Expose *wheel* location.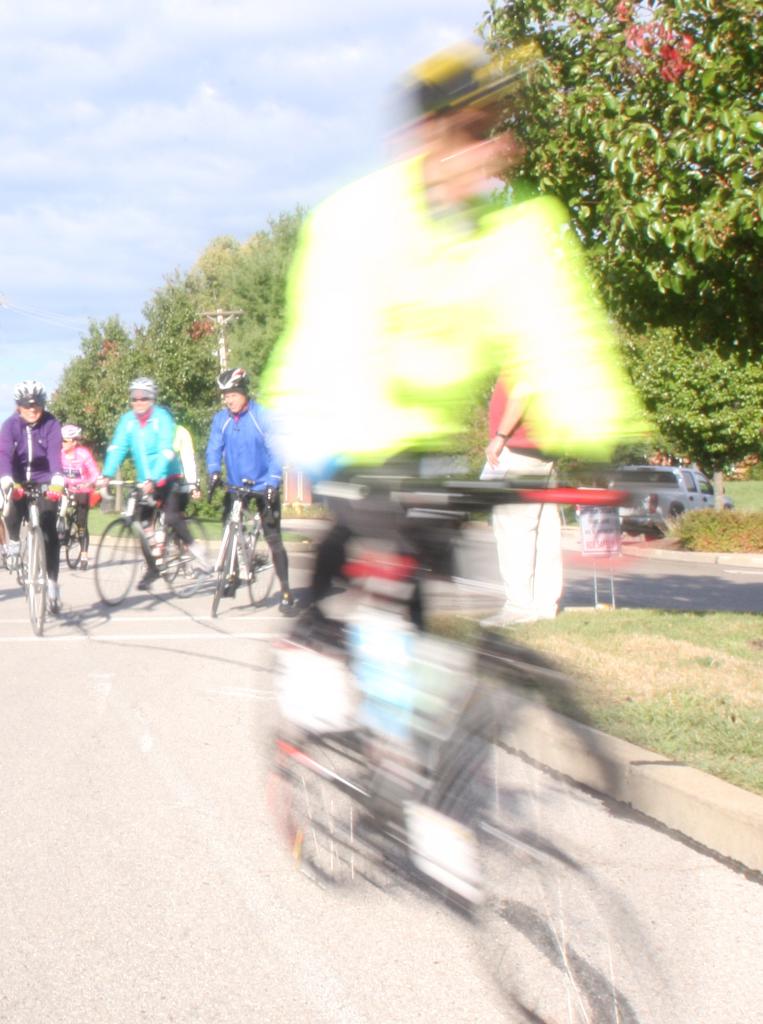
Exposed at locate(168, 528, 181, 586).
